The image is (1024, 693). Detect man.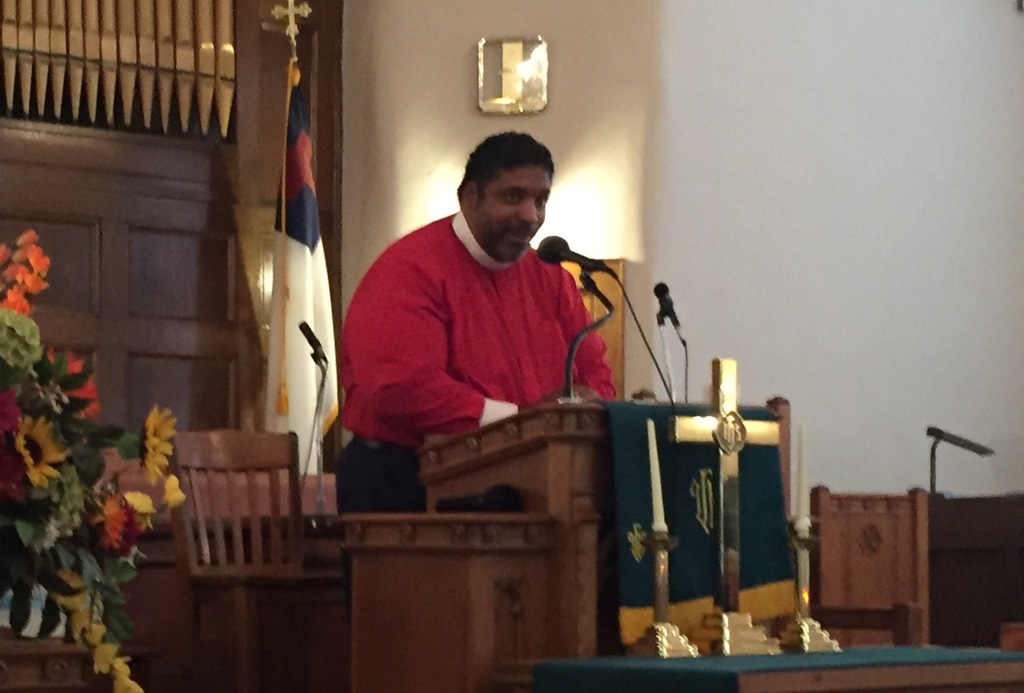
Detection: box(320, 133, 641, 498).
